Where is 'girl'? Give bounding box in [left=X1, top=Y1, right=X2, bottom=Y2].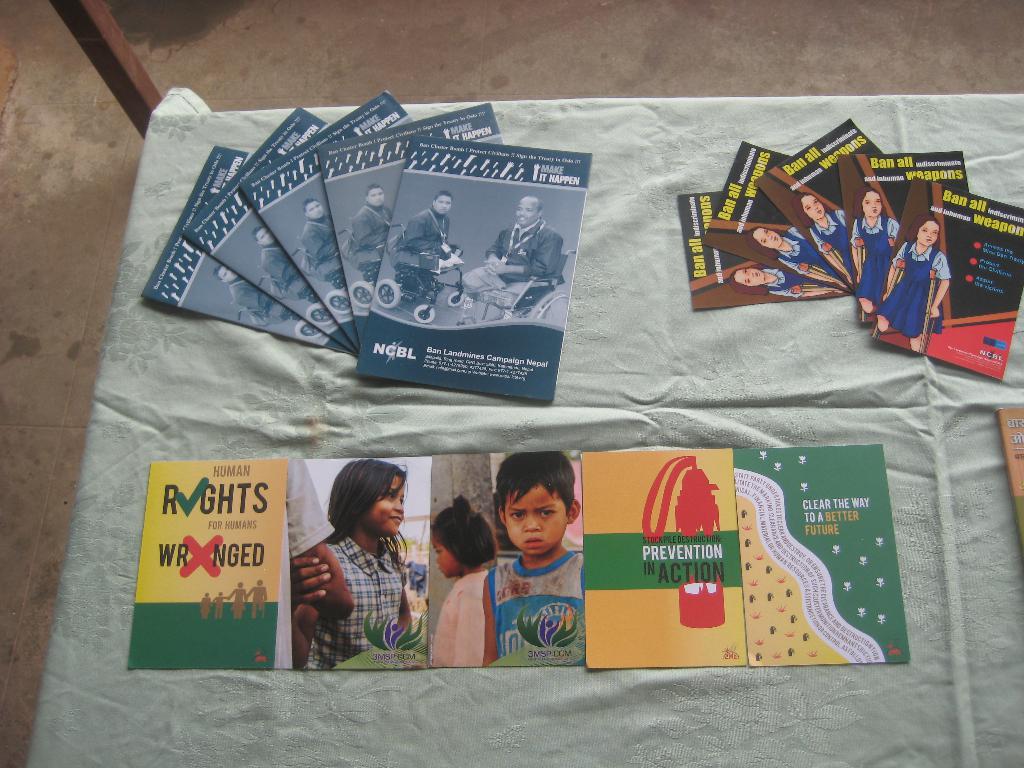
[left=793, top=193, right=849, bottom=282].
